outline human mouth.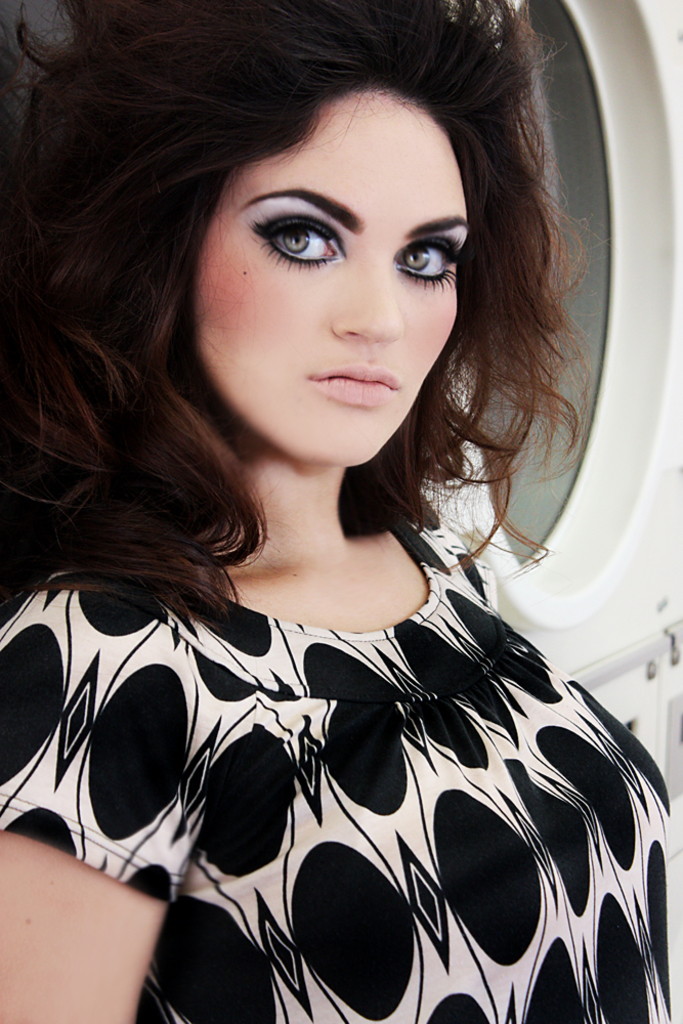
Outline: <bbox>271, 353, 412, 409</bbox>.
